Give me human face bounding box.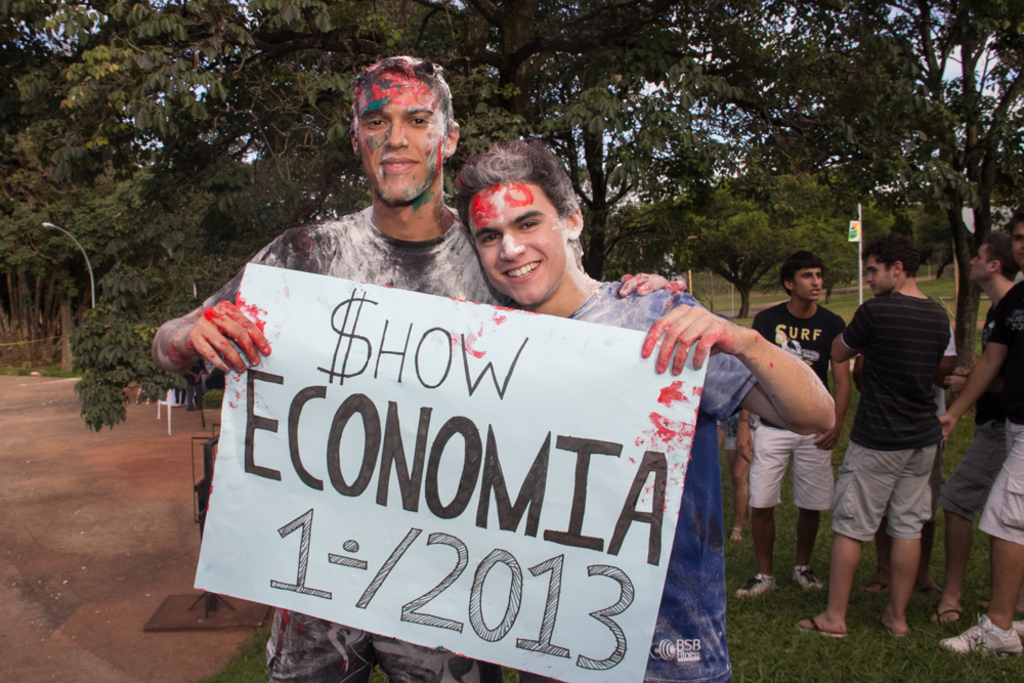
locate(356, 77, 446, 203).
